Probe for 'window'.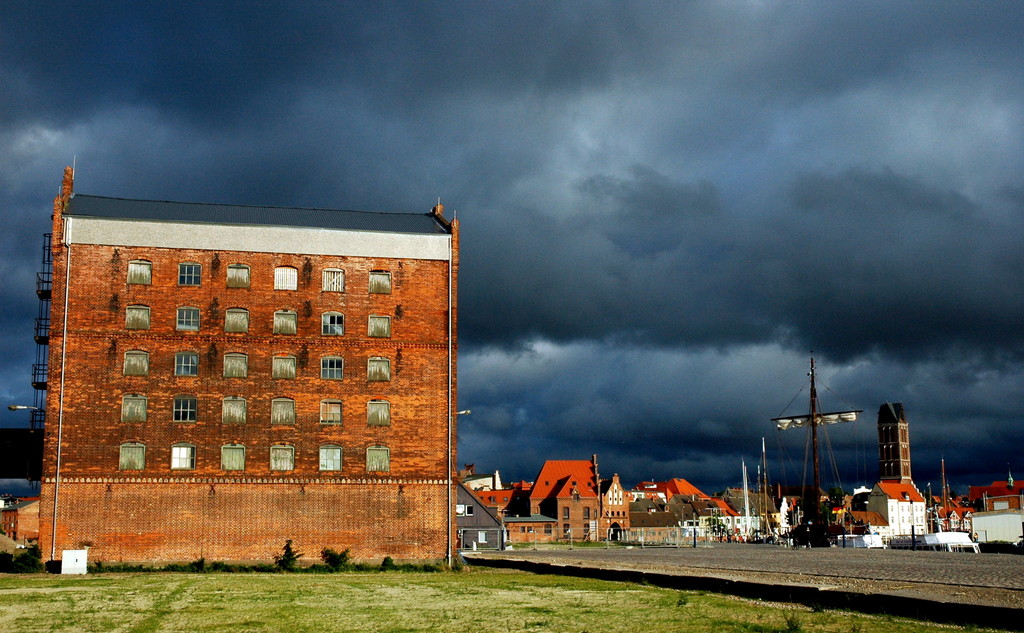
Probe result: box(180, 261, 205, 287).
